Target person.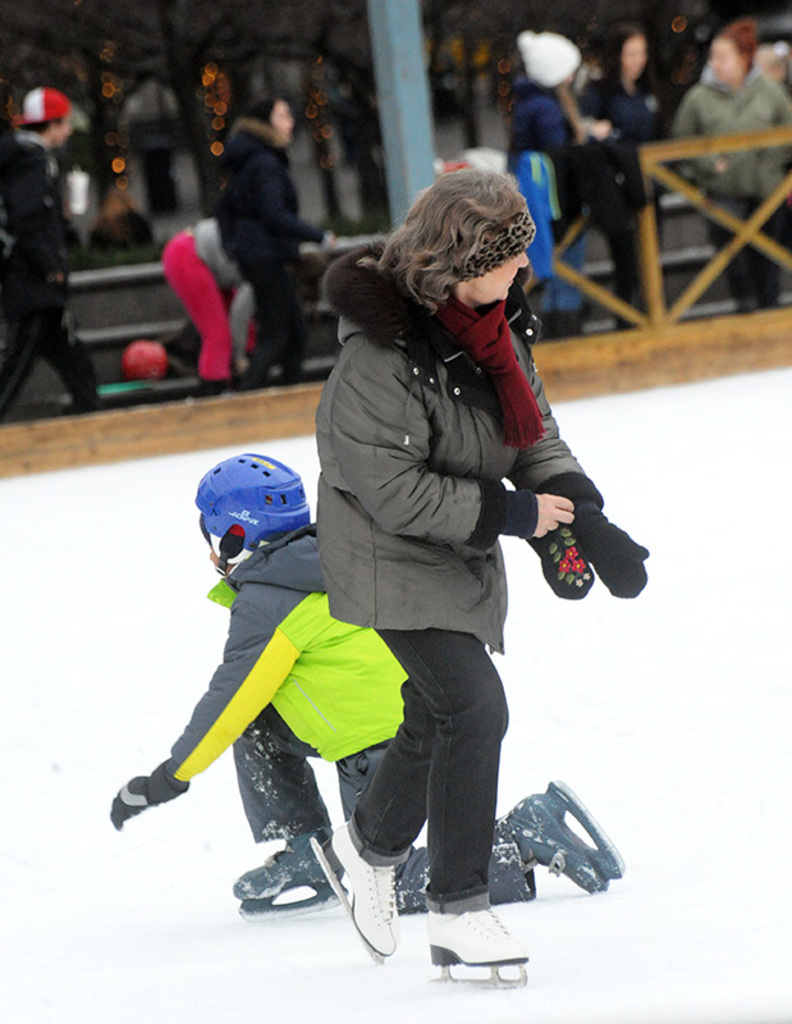
Target region: Rect(210, 86, 324, 369).
